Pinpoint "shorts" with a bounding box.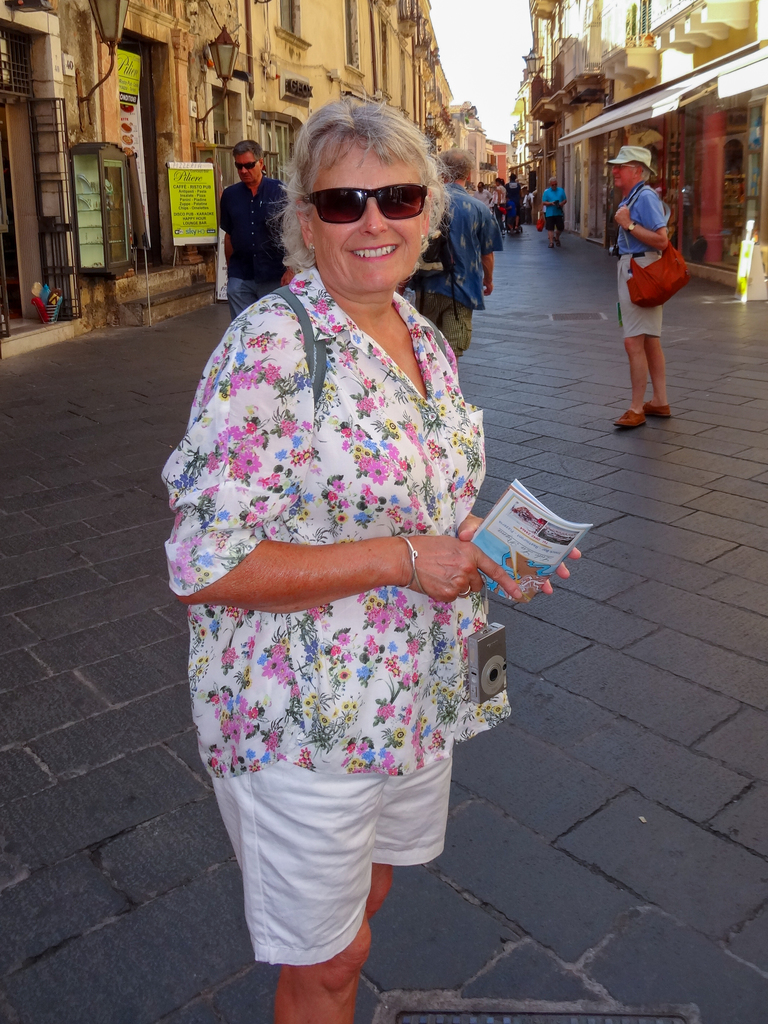
<region>616, 249, 660, 336</region>.
